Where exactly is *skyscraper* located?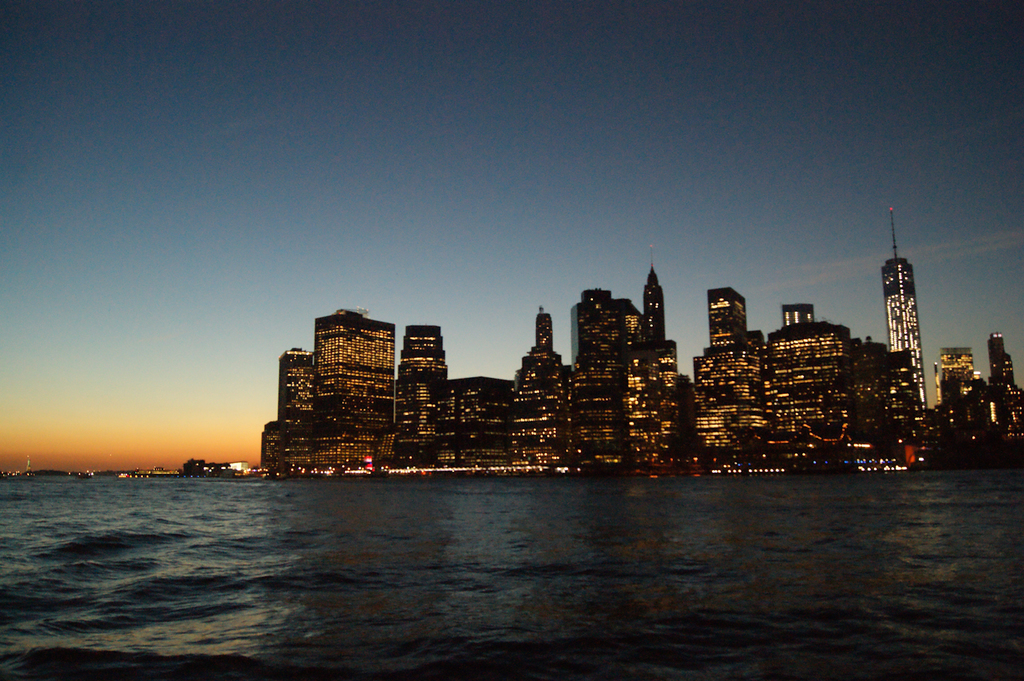
Its bounding box is box(638, 240, 667, 340).
